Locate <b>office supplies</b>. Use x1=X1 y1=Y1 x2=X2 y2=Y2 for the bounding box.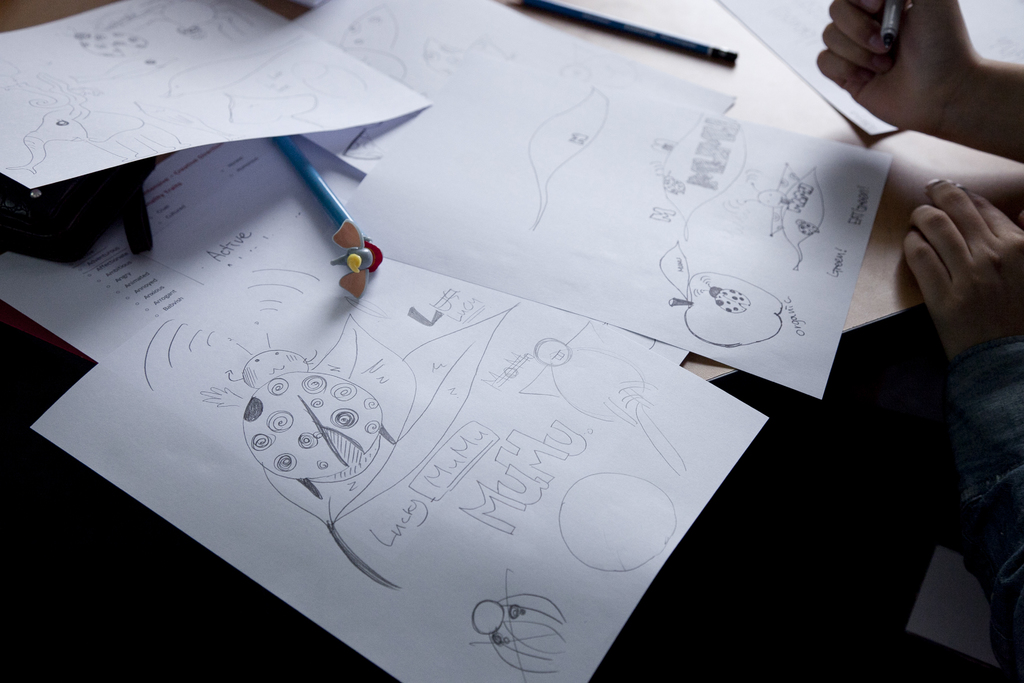
x1=516 y1=0 x2=739 y2=65.
